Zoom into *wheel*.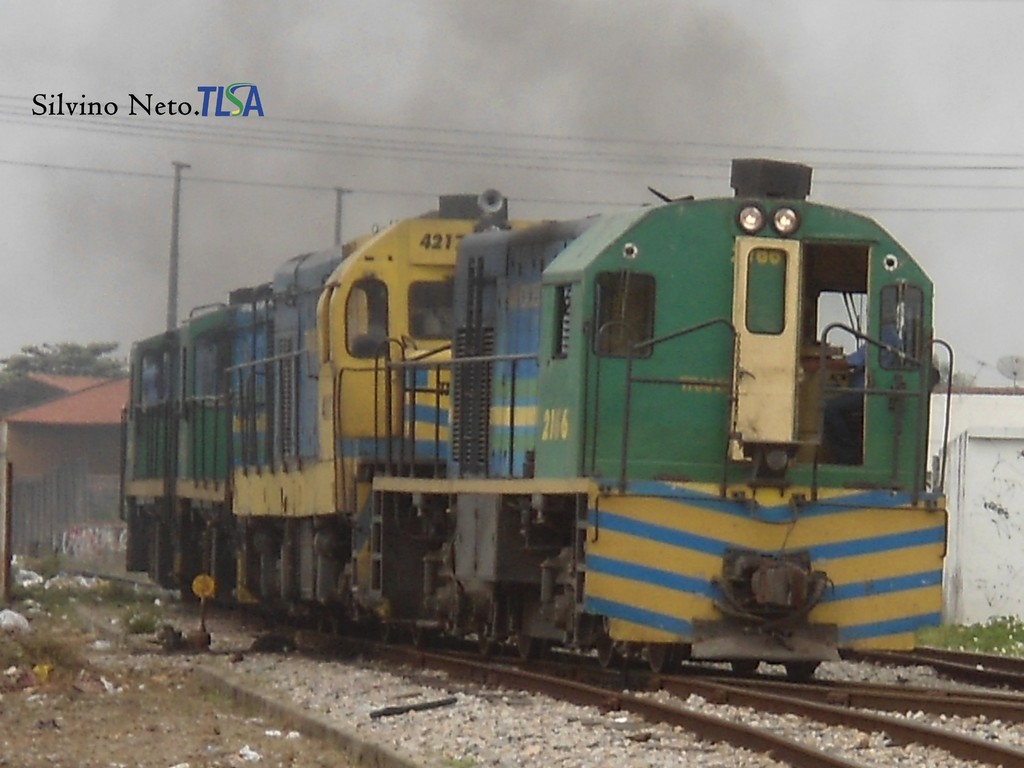
Zoom target: x1=731, y1=661, x2=758, y2=673.
